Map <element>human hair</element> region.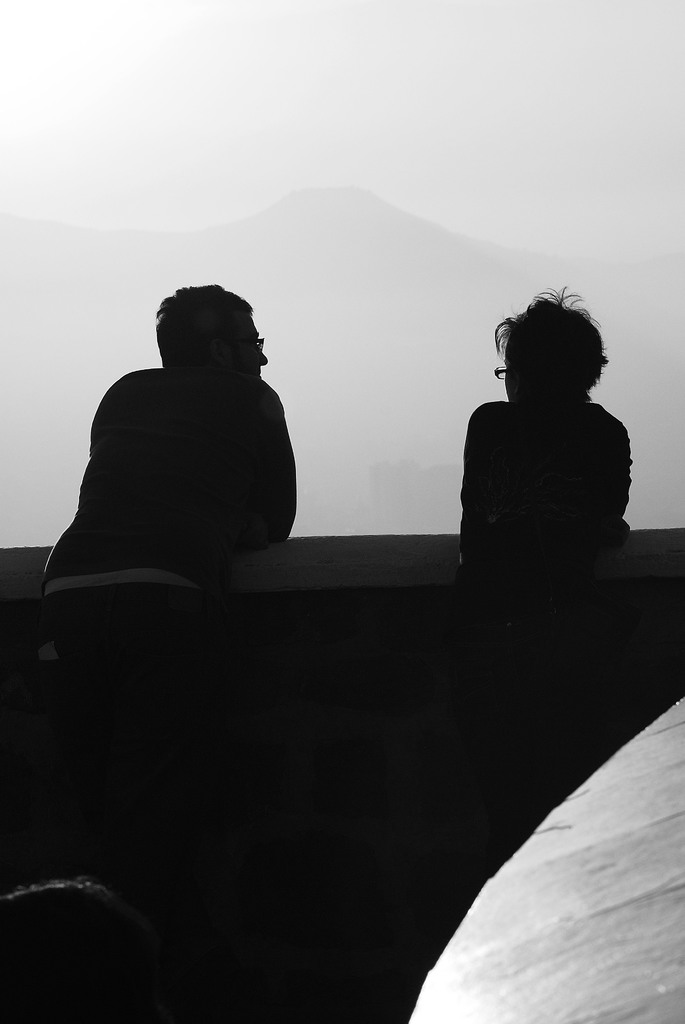
Mapped to locate(157, 278, 253, 360).
